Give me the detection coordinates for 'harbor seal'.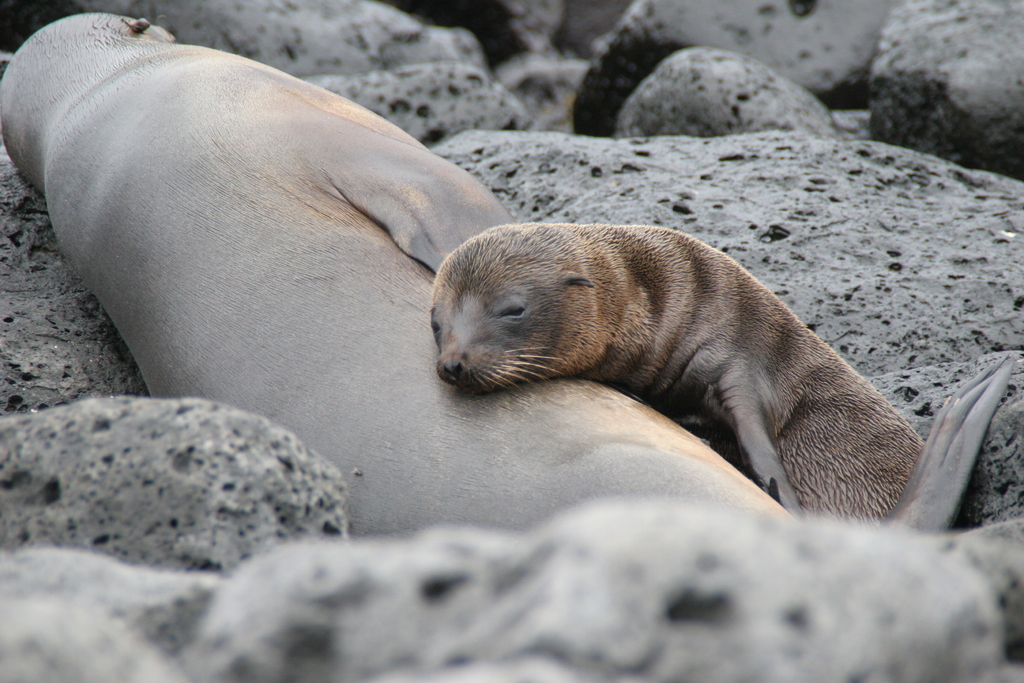
Rect(429, 222, 931, 522).
